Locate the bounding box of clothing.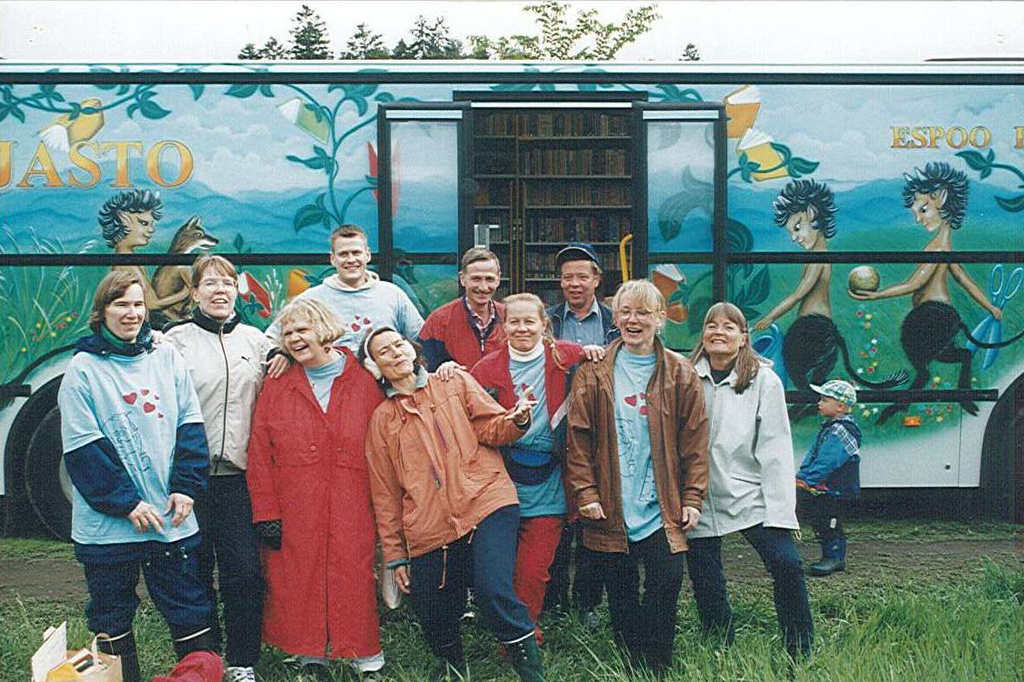
Bounding box: region(539, 304, 620, 367).
